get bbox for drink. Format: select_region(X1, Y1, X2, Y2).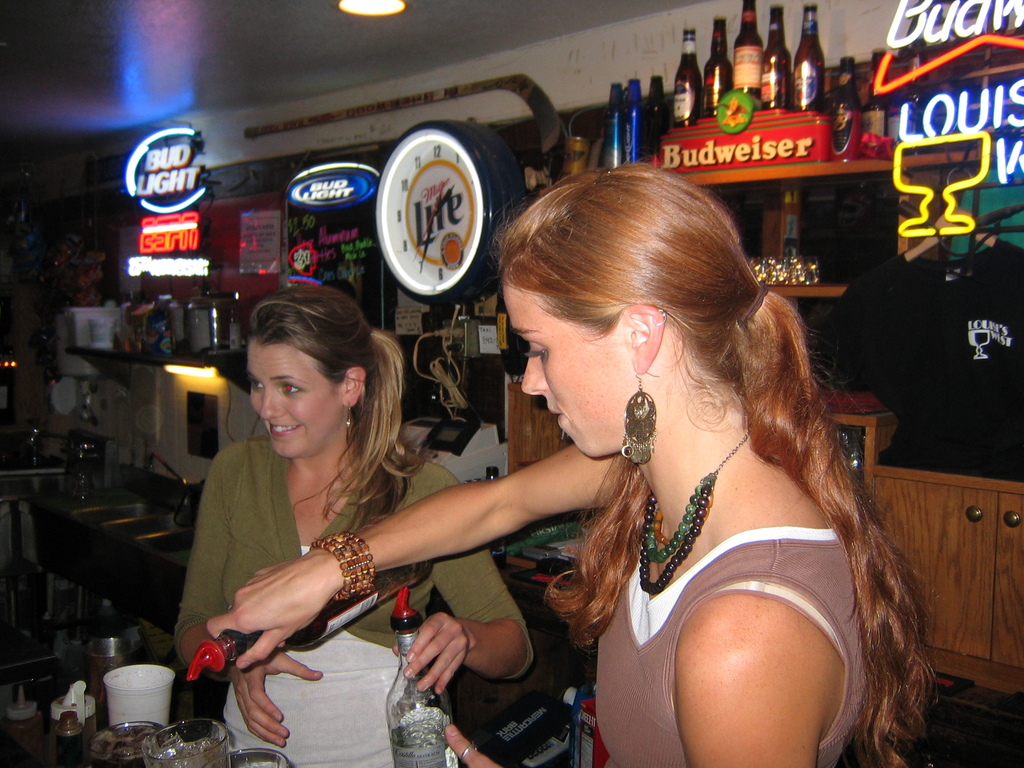
select_region(730, 0, 758, 101).
